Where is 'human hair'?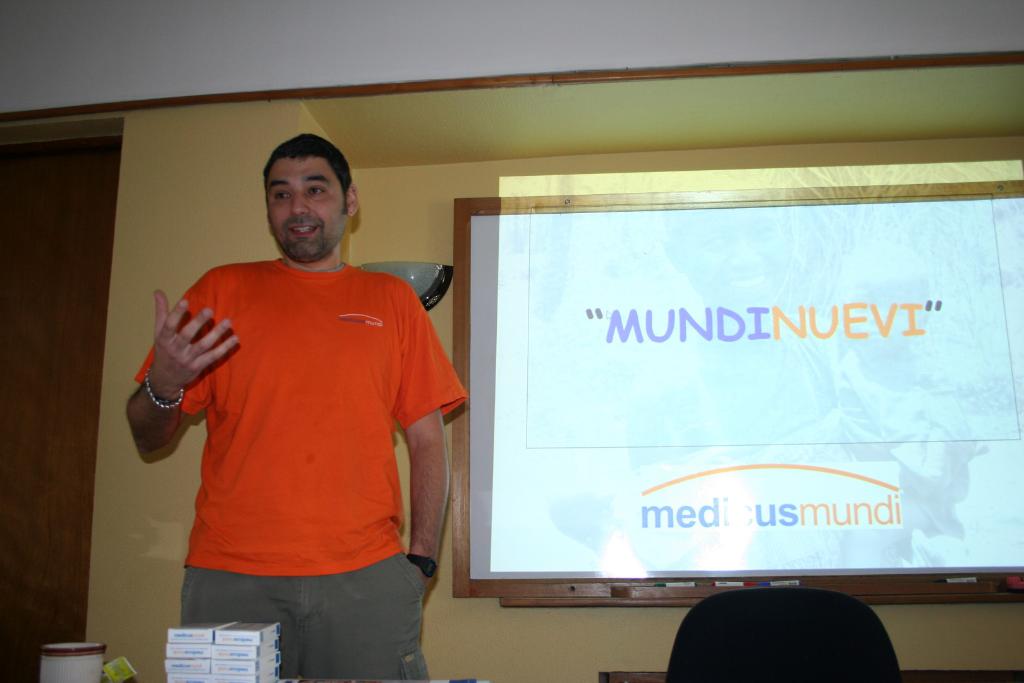
[left=262, top=128, right=355, bottom=211].
